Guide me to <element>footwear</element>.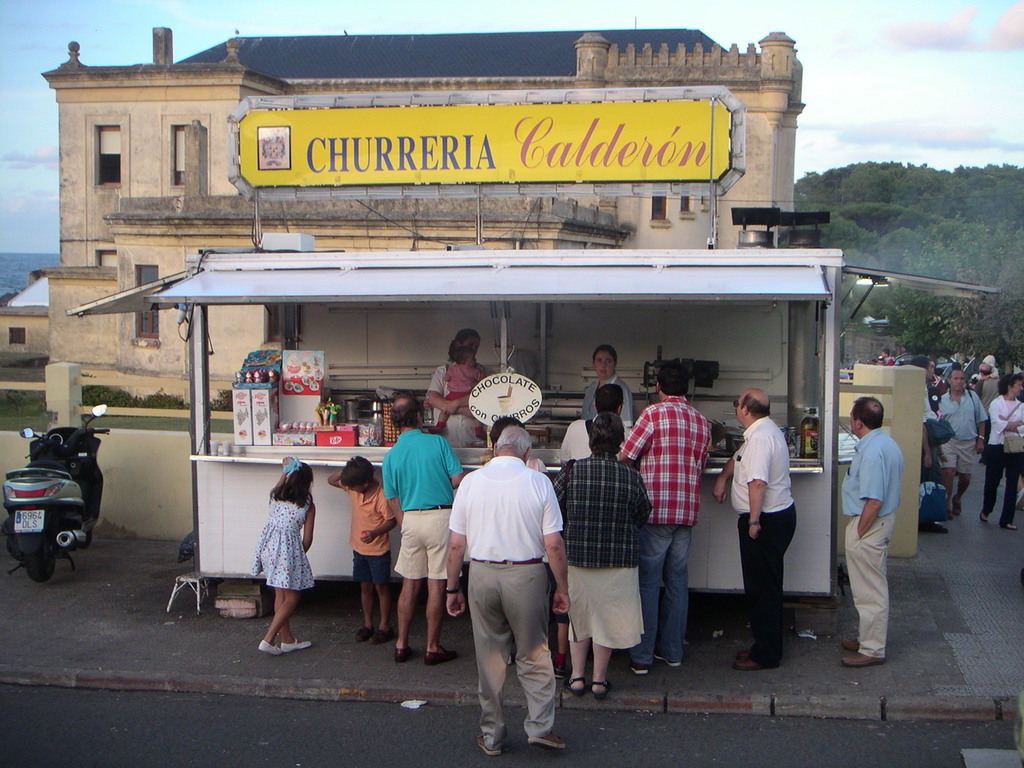
Guidance: {"left": 952, "top": 492, "right": 964, "bottom": 518}.
